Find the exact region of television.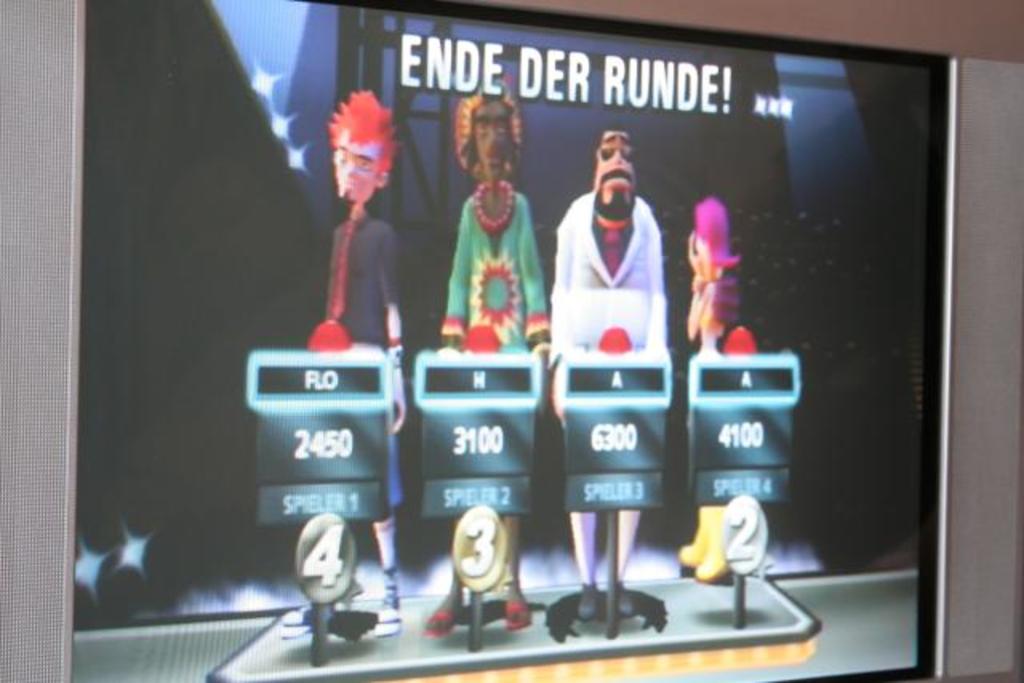
Exact region: {"left": 0, "top": 0, "right": 1022, "bottom": 681}.
